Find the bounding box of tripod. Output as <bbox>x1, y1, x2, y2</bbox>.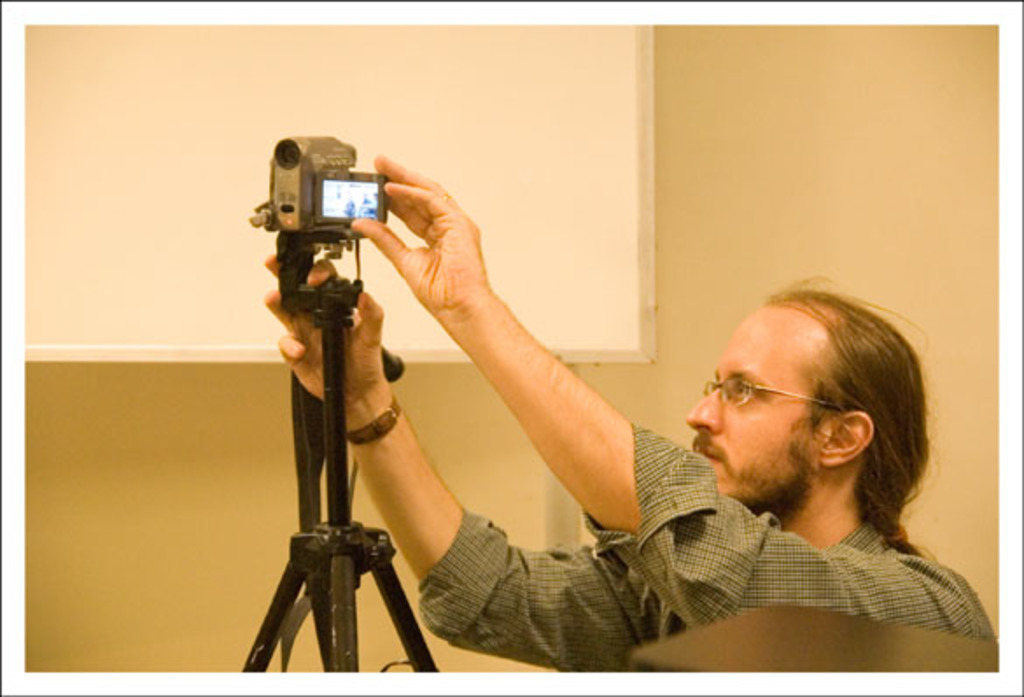
<bbox>242, 222, 441, 676</bbox>.
